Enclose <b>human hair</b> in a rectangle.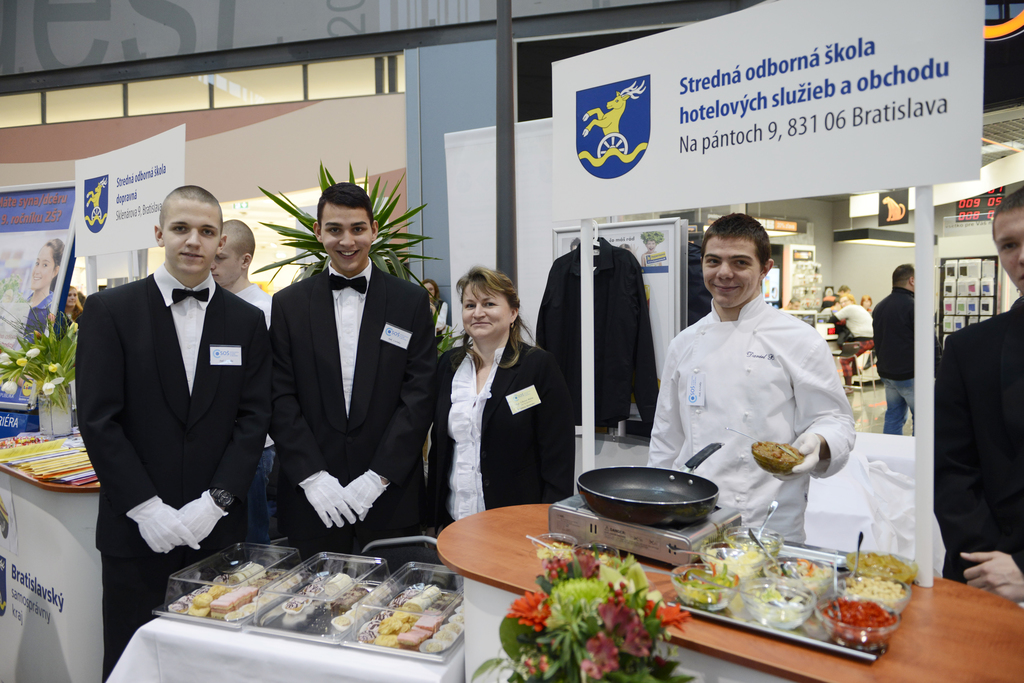
rect(317, 185, 376, 228).
